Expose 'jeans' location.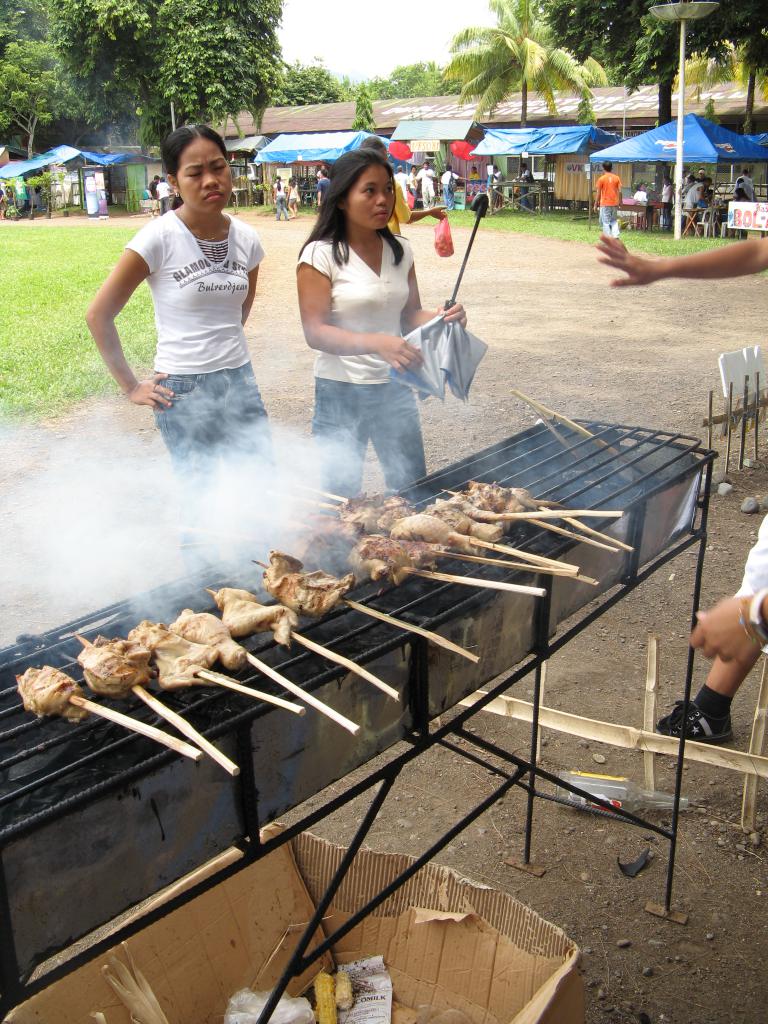
Exposed at select_region(161, 374, 278, 566).
